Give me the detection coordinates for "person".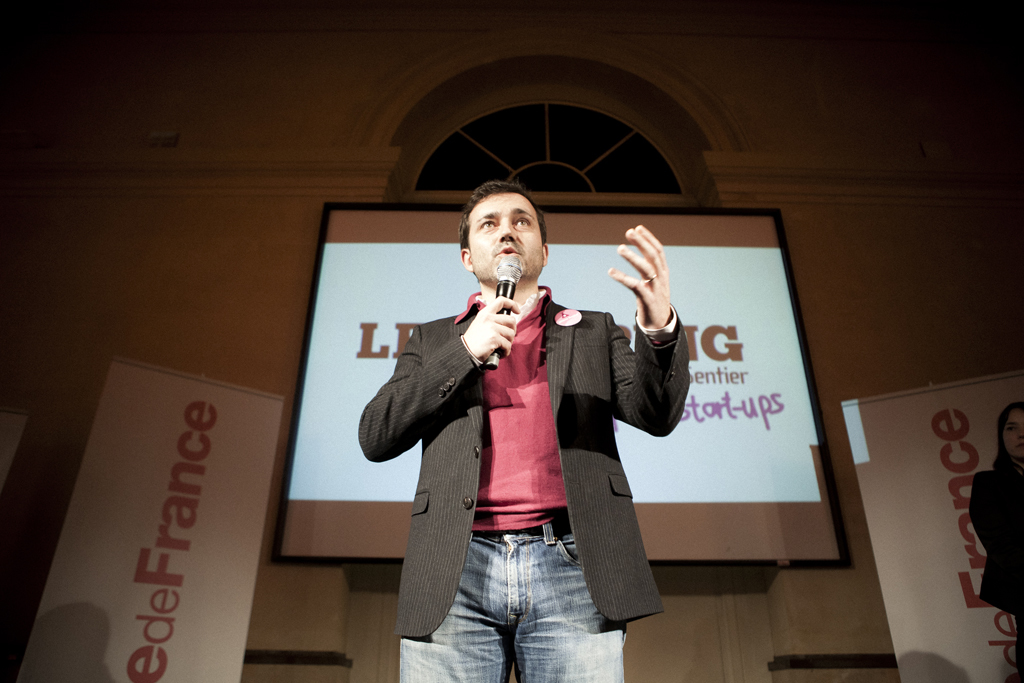
392:187:693:679.
